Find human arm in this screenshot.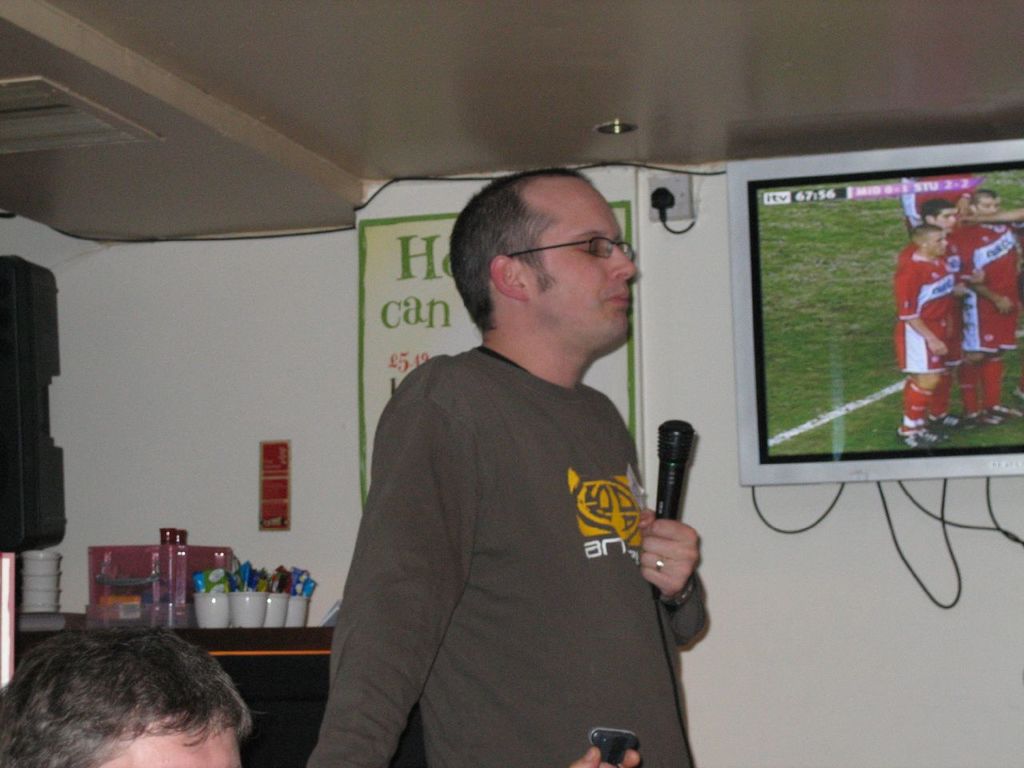
The bounding box for human arm is {"x1": 301, "y1": 354, "x2": 474, "y2": 767}.
